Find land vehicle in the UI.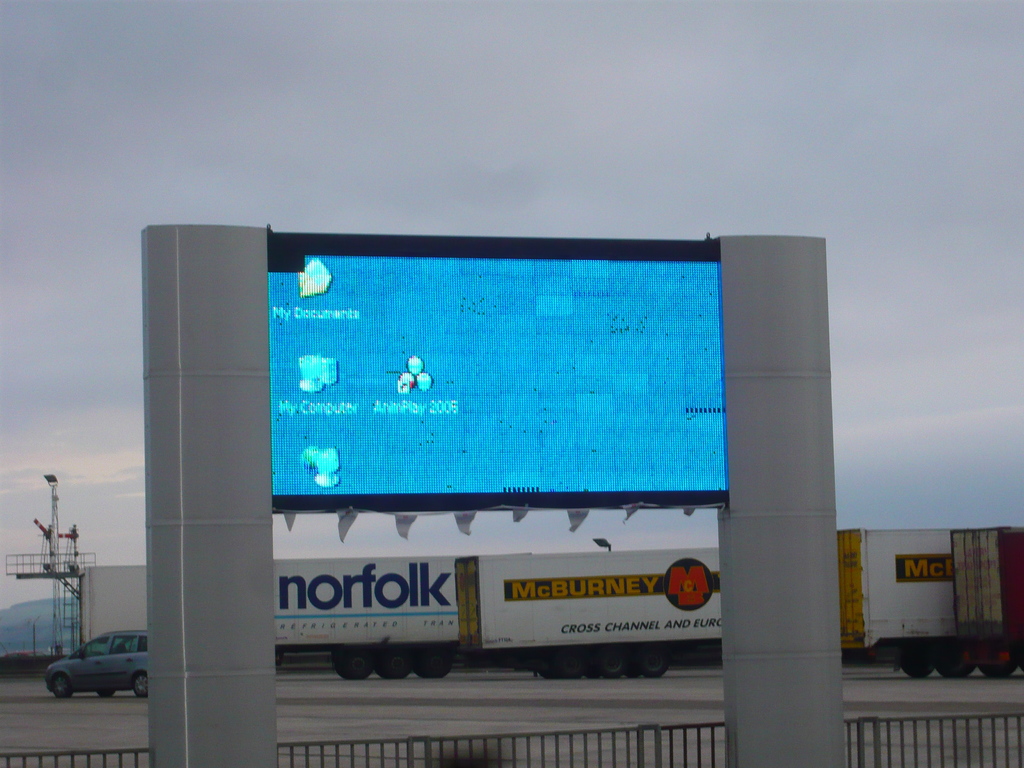
UI element at box(29, 628, 155, 709).
